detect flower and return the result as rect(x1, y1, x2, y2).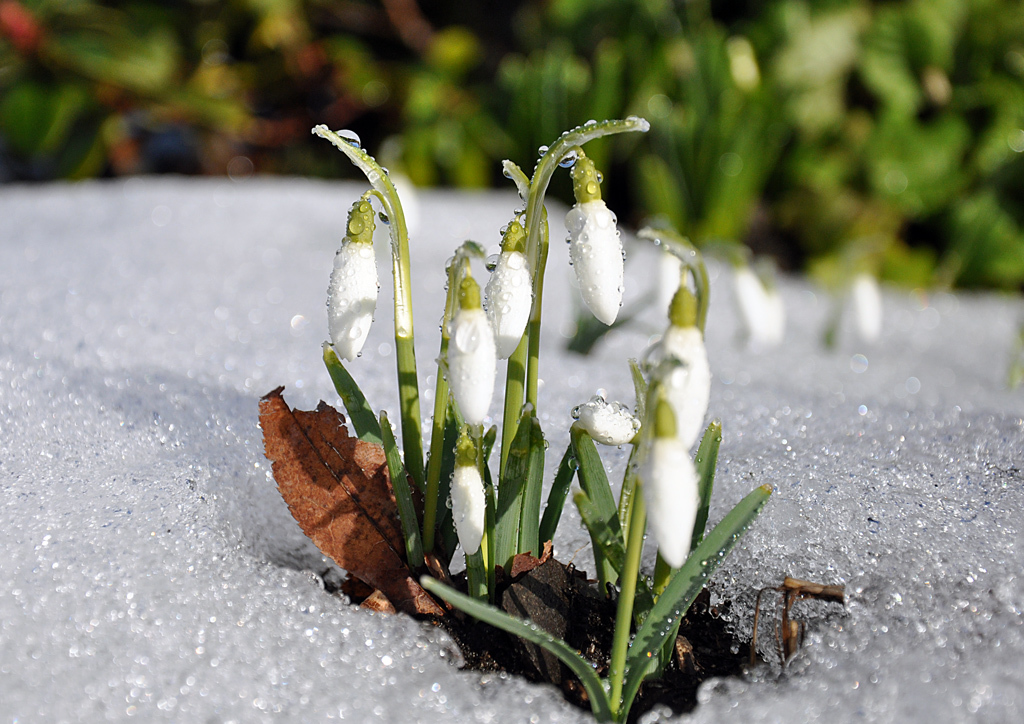
rect(660, 288, 712, 447).
